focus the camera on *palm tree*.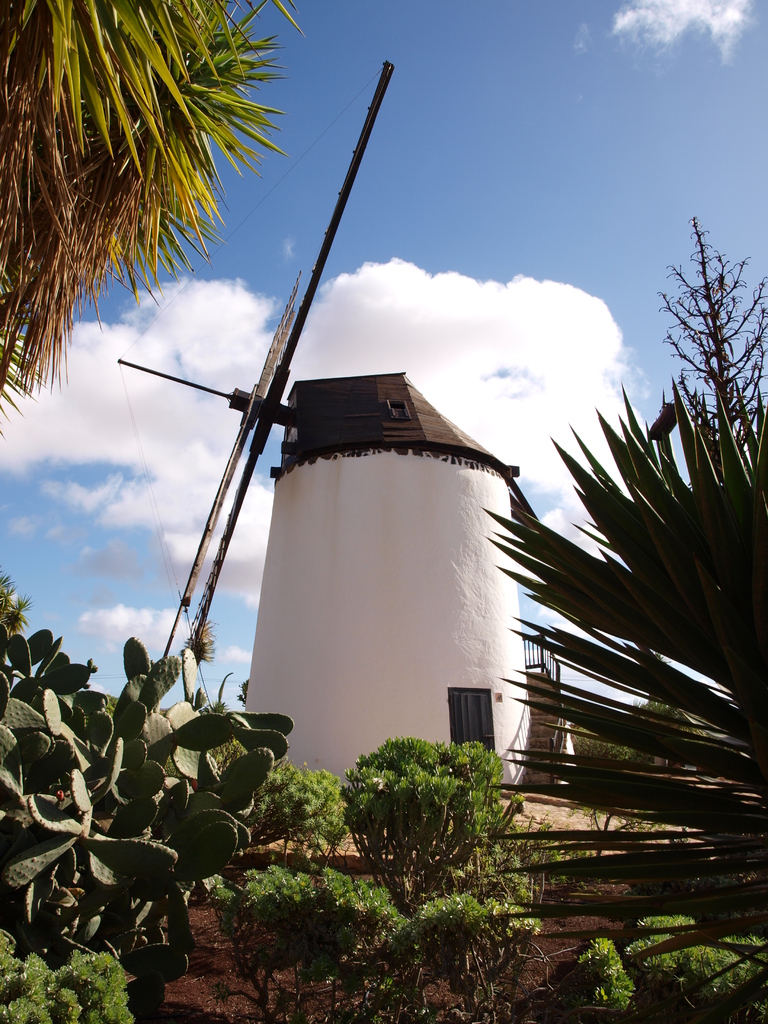
Focus region: [left=19, top=37, right=279, bottom=489].
